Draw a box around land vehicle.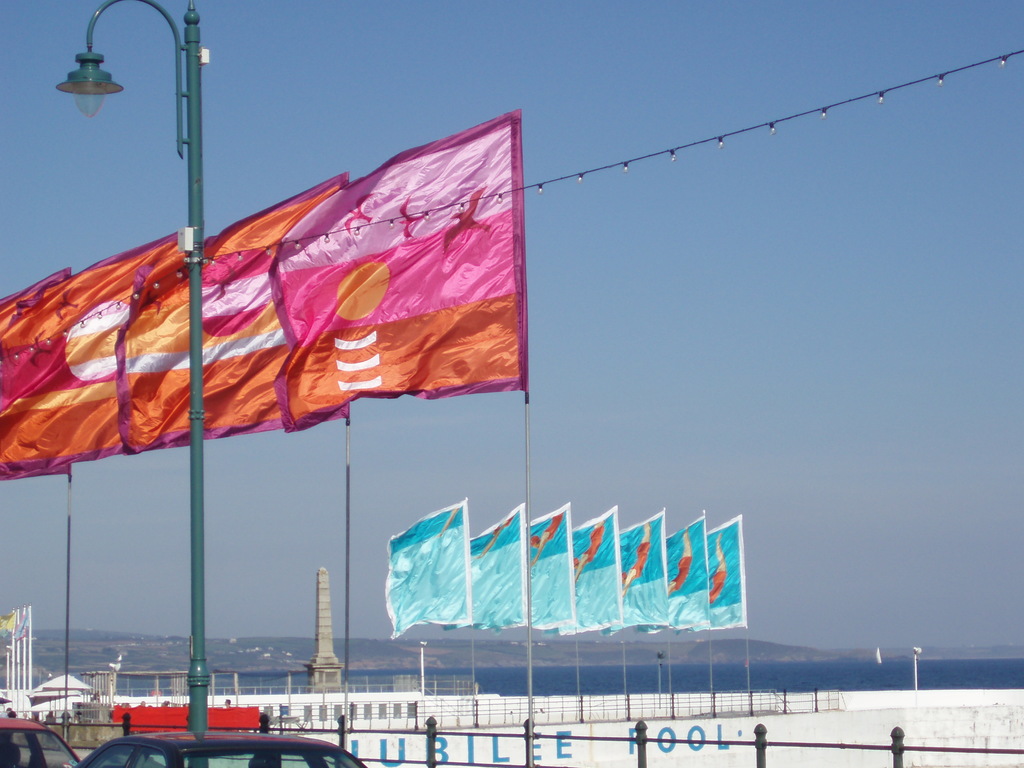
(x1=0, y1=721, x2=83, y2=767).
